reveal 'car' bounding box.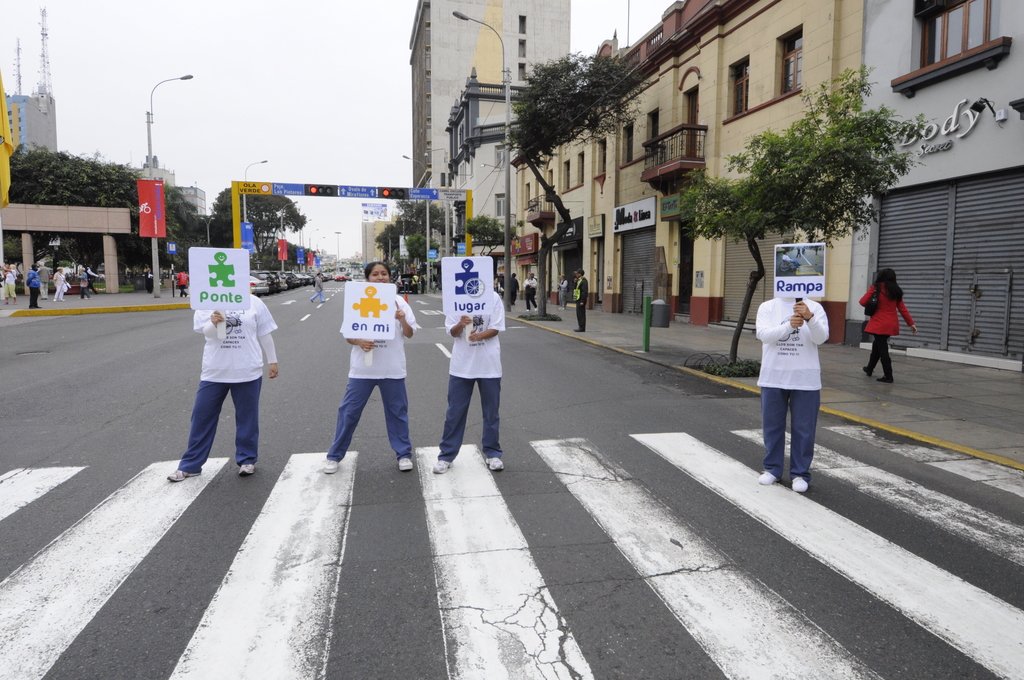
Revealed: <bbox>251, 278, 269, 296</bbox>.
